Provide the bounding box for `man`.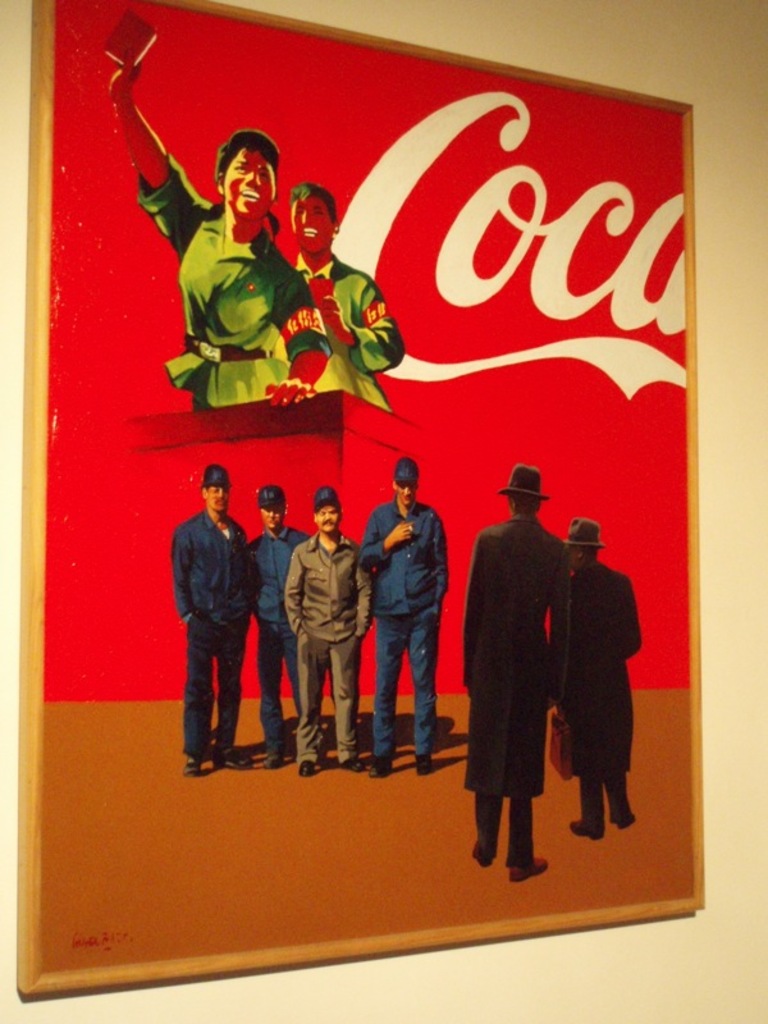
bbox(248, 486, 311, 771).
